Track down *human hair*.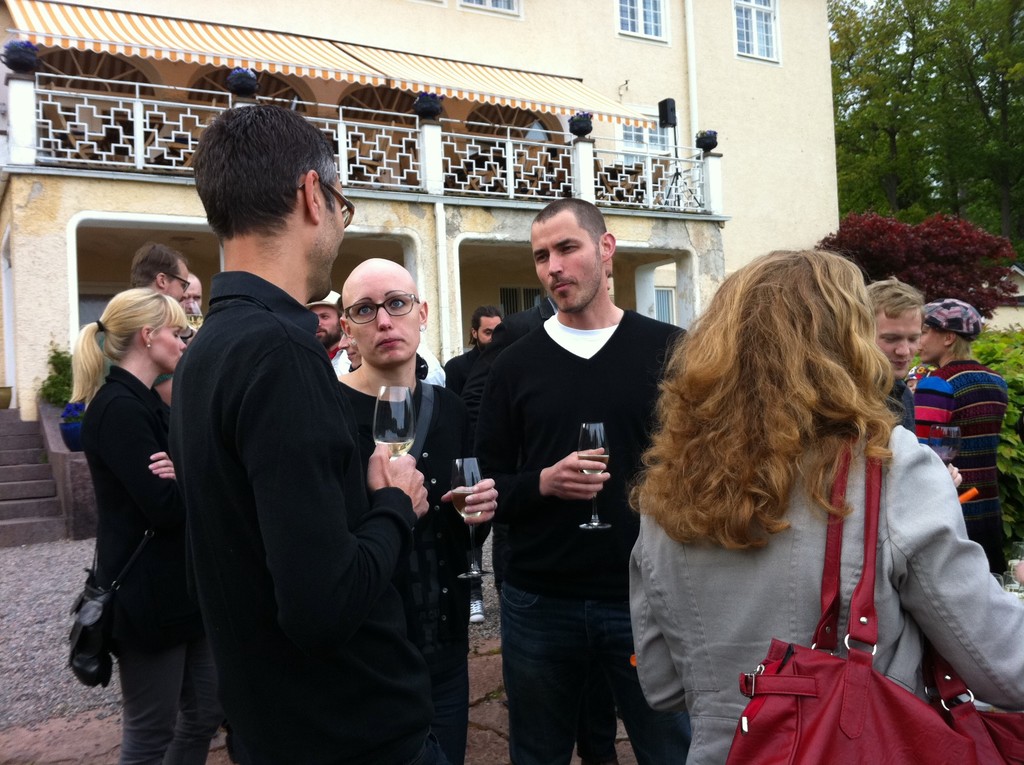
Tracked to [187, 101, 337, 268].
